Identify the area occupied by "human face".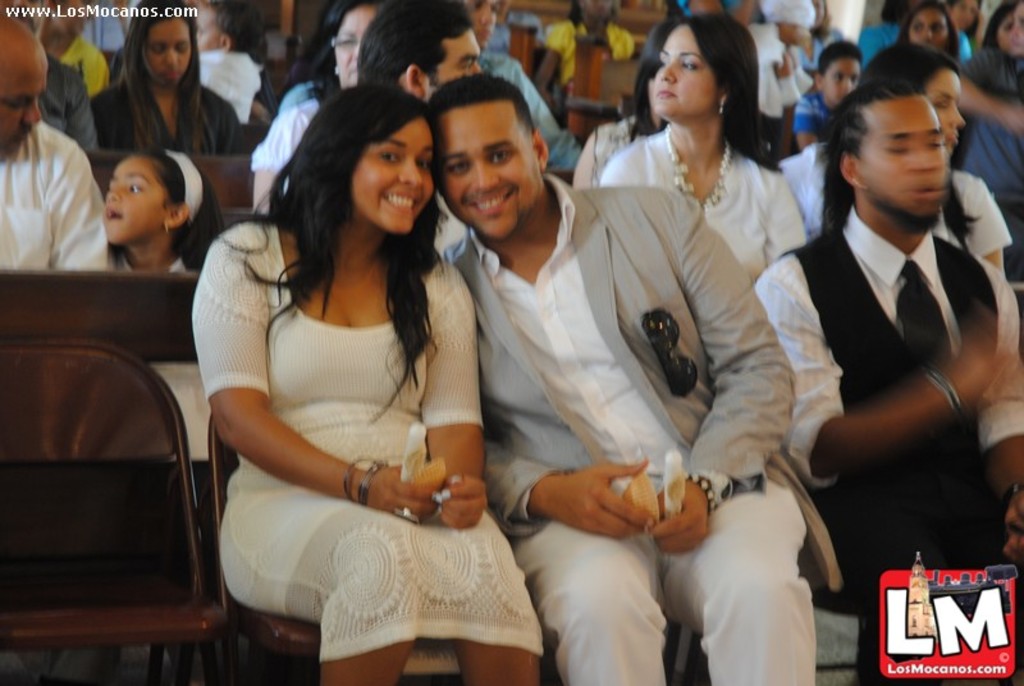
Area: rect(649, 26, 726, 120).
